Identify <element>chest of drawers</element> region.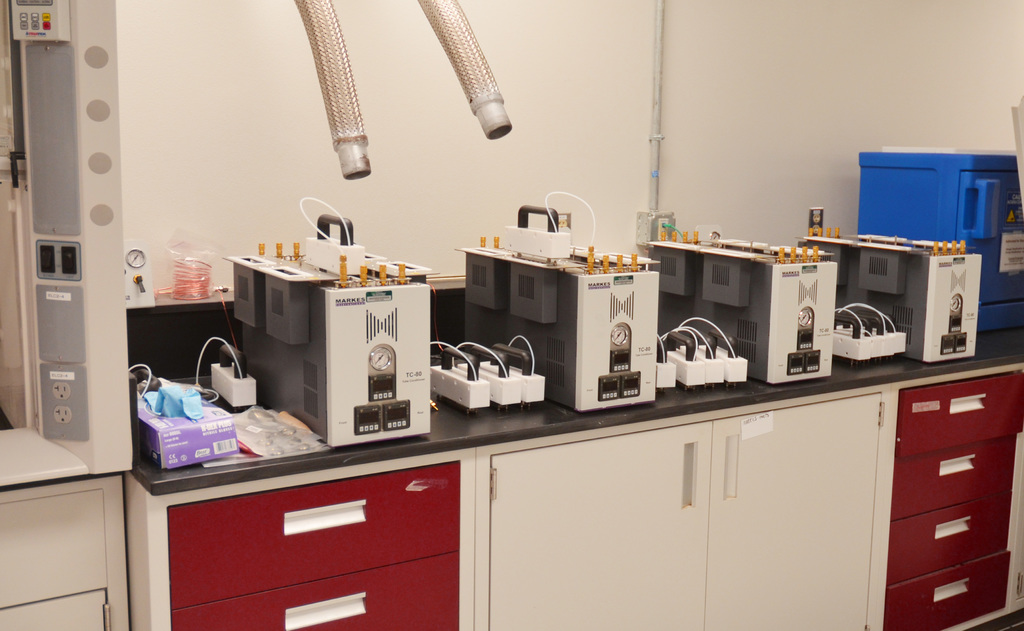
Region: (885,371,1023,630).
